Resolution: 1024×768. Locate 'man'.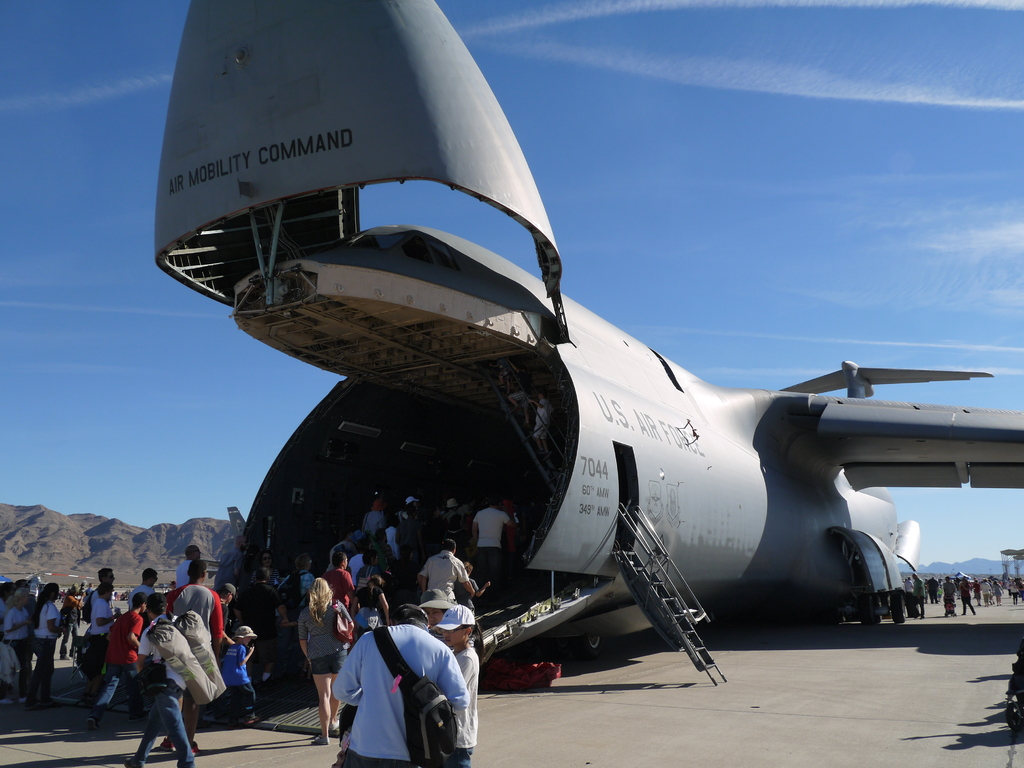
bbox=[940, 574, 959, 609].
